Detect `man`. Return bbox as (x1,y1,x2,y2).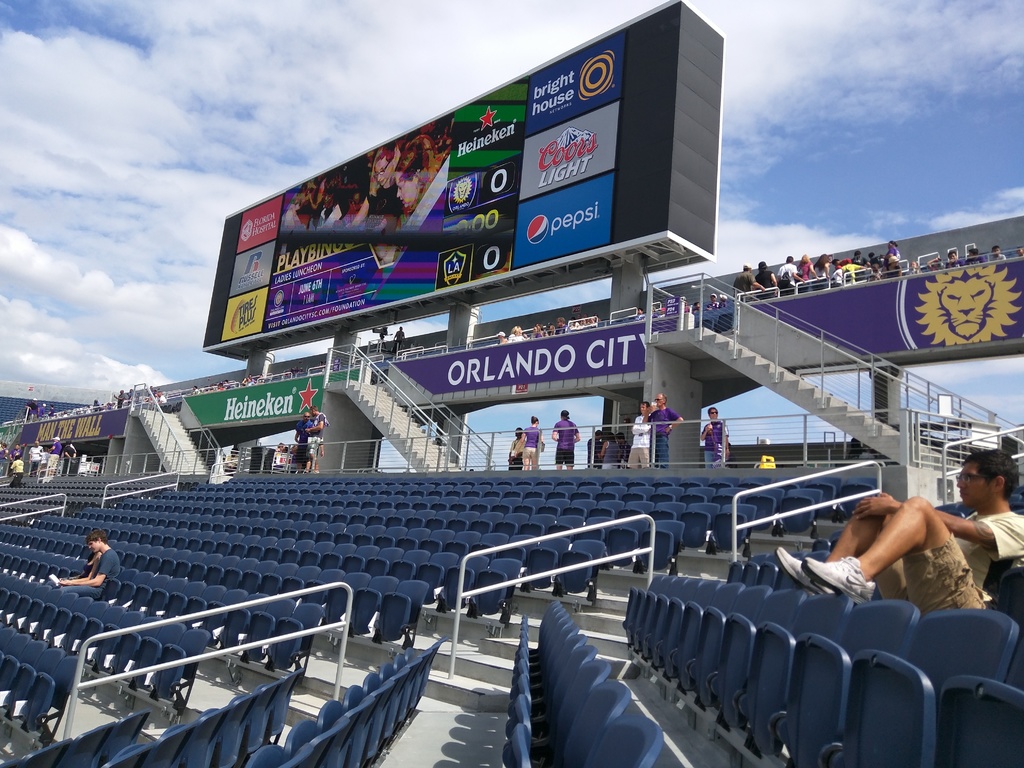
(828,264,844,285).
